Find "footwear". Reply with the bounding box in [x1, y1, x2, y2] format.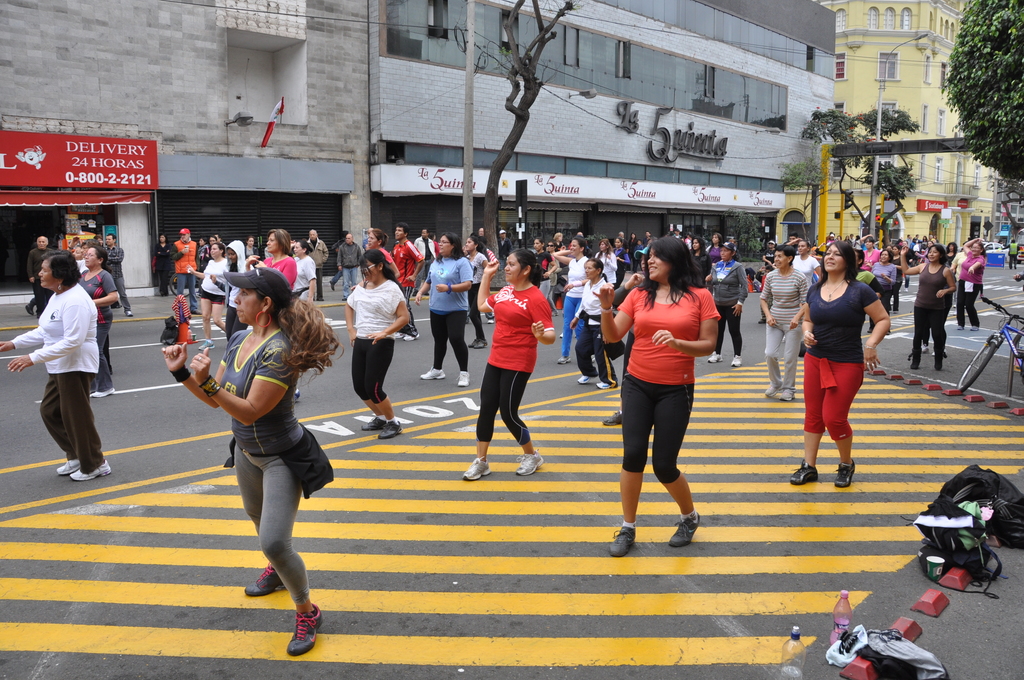
[761, 385, 779, 401].
